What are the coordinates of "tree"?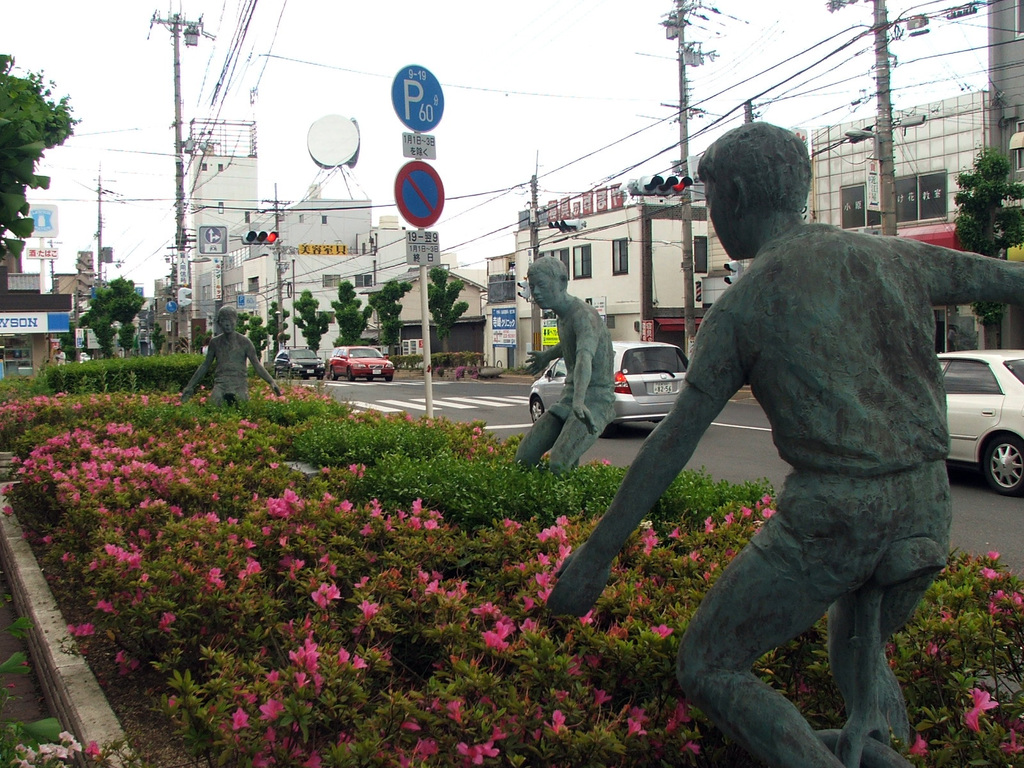
left=293, top=289, right=329, bottom=357.
